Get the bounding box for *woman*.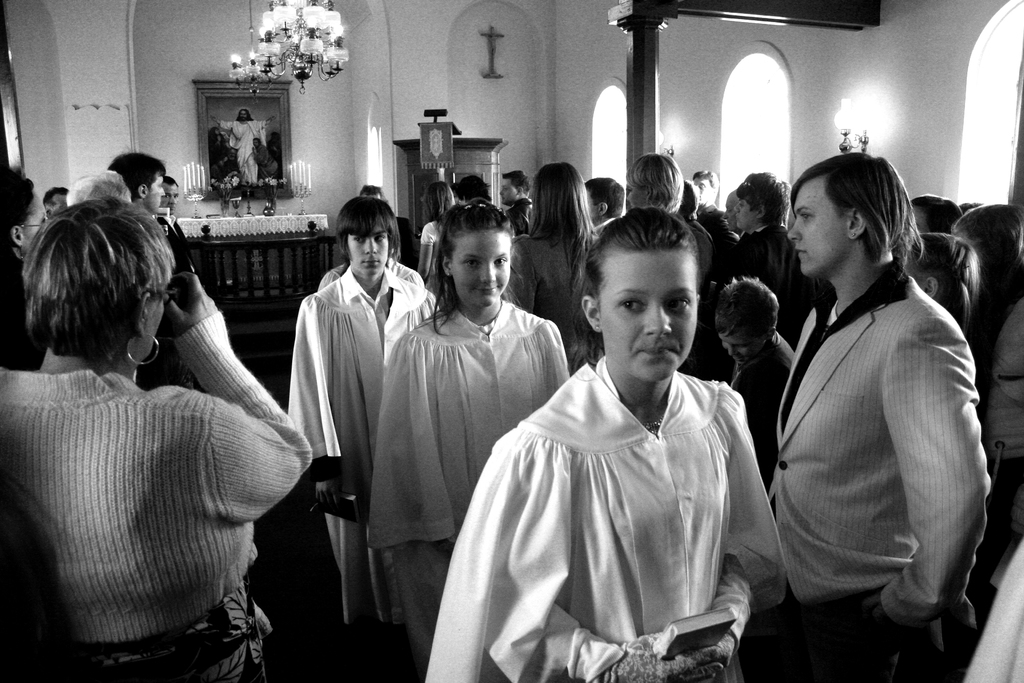
bbox=(0, 177, 50, 370).
